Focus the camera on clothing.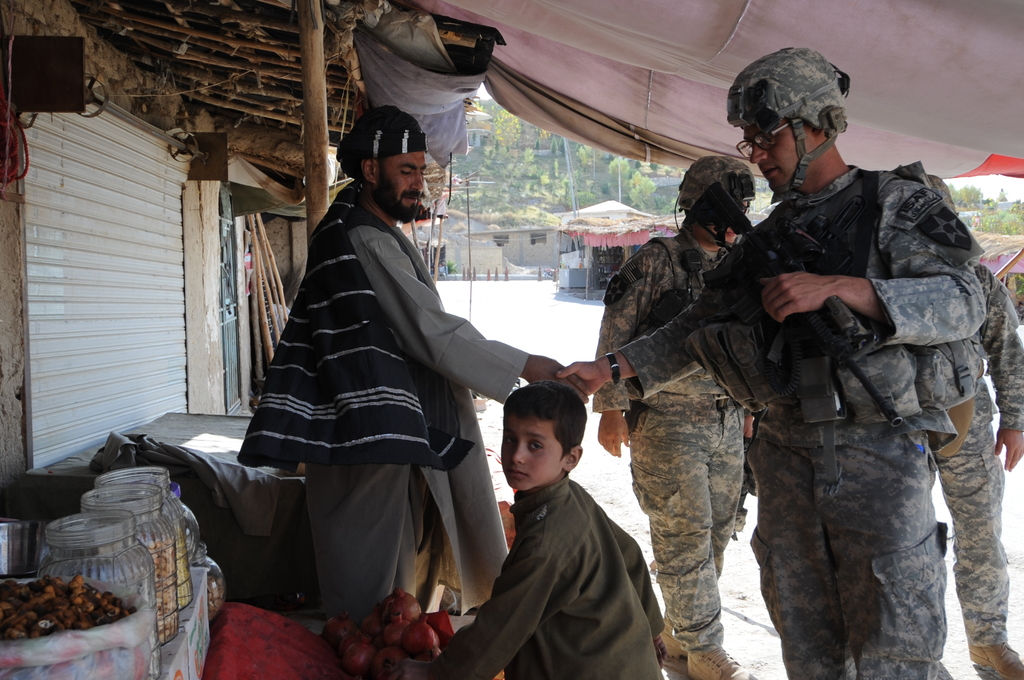
Focus region: {"x1": 436, "y1": 265, "x2": 449, "y2": 280}.
